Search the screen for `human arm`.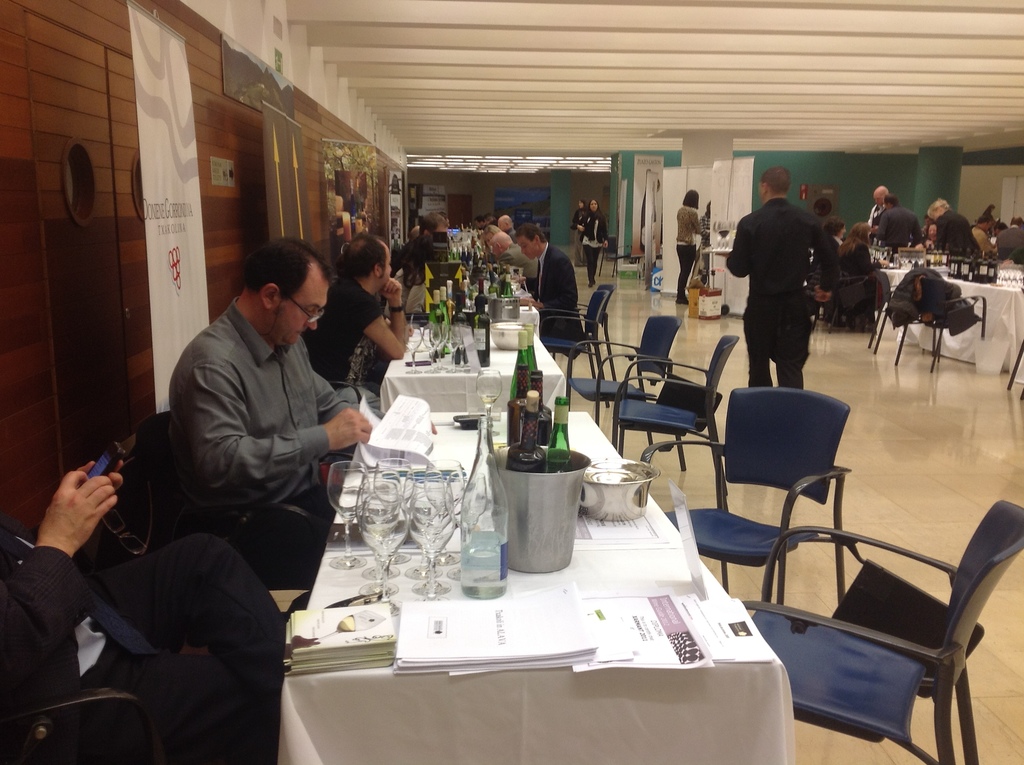
Found at locate(691, 211, 703, 234).
